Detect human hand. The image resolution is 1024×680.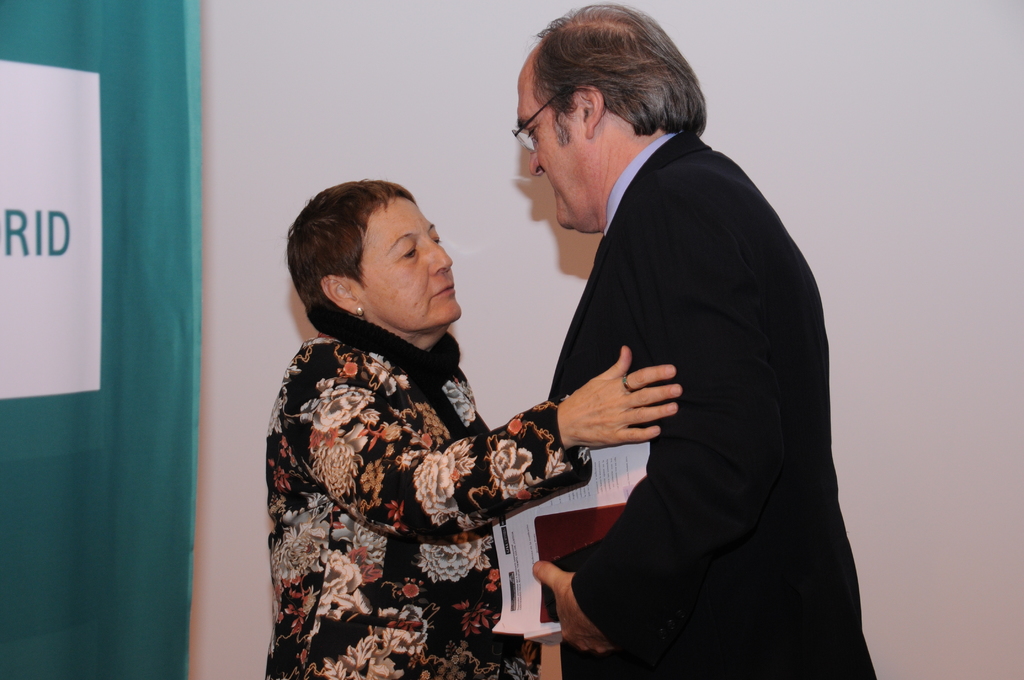
<bbox>601, 334, 678, 443</bbox>.
